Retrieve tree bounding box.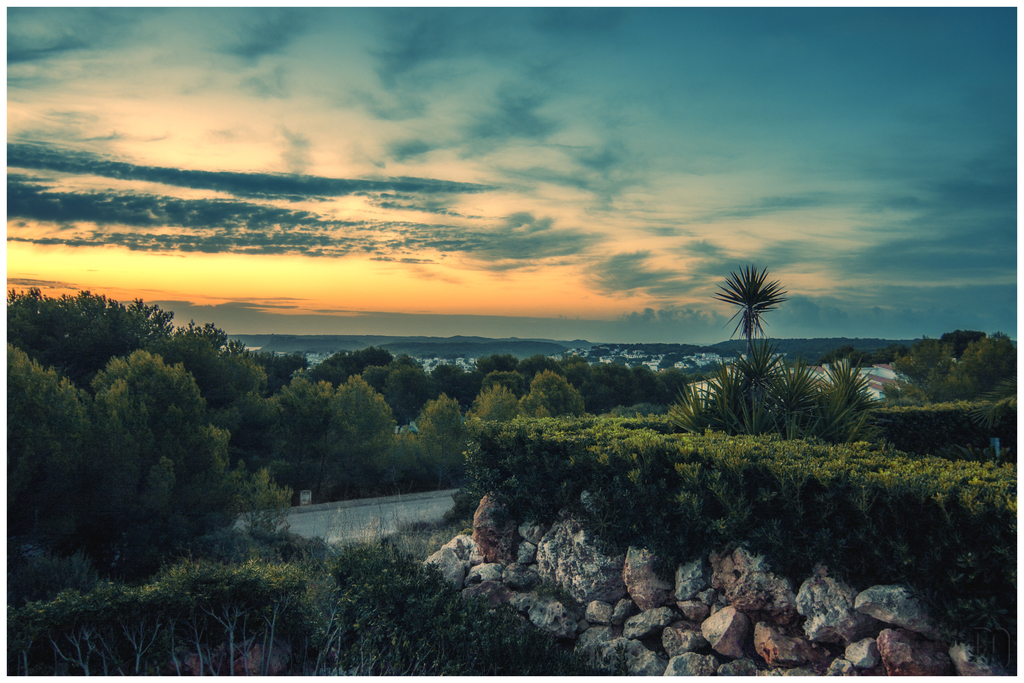
Bounding box: Rect(435, 352, 475, 407).
